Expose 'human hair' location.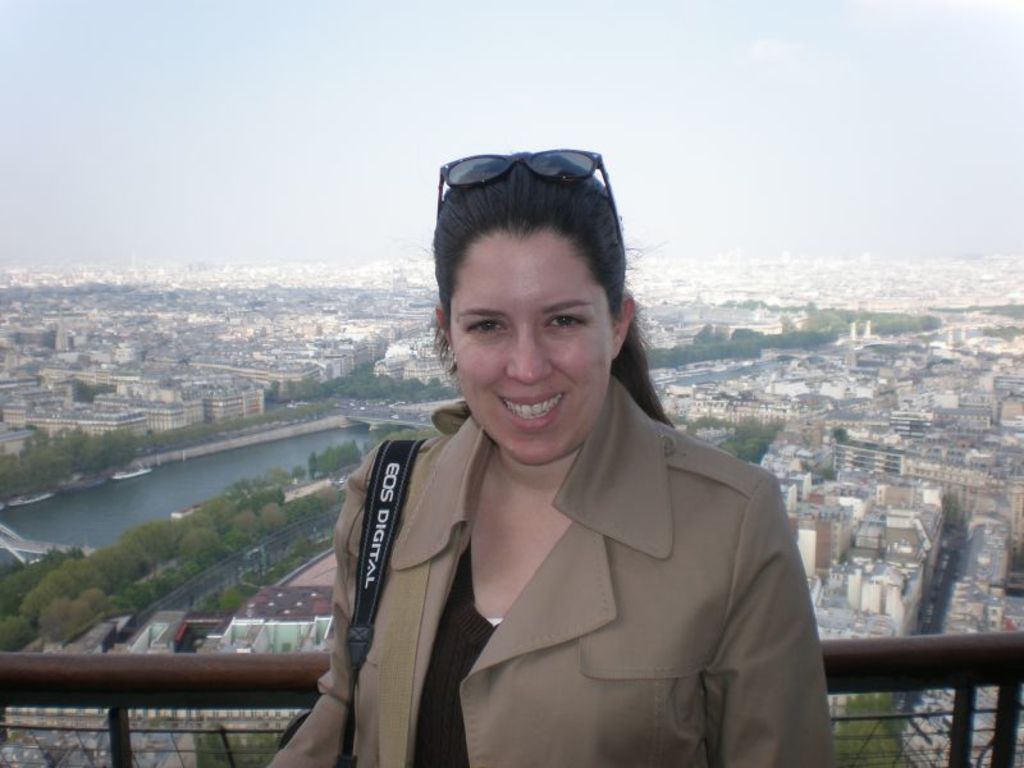
Exposed at [428,147,644,456].
